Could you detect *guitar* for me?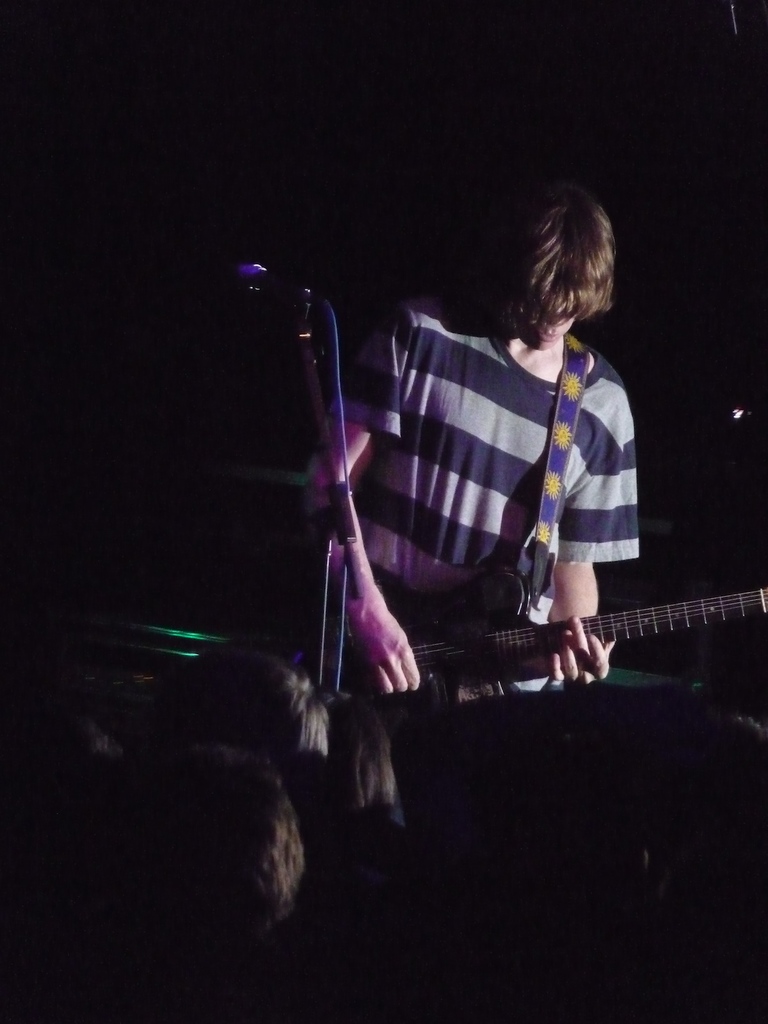
Detection result: bbox(294, 536, 762, 710).
